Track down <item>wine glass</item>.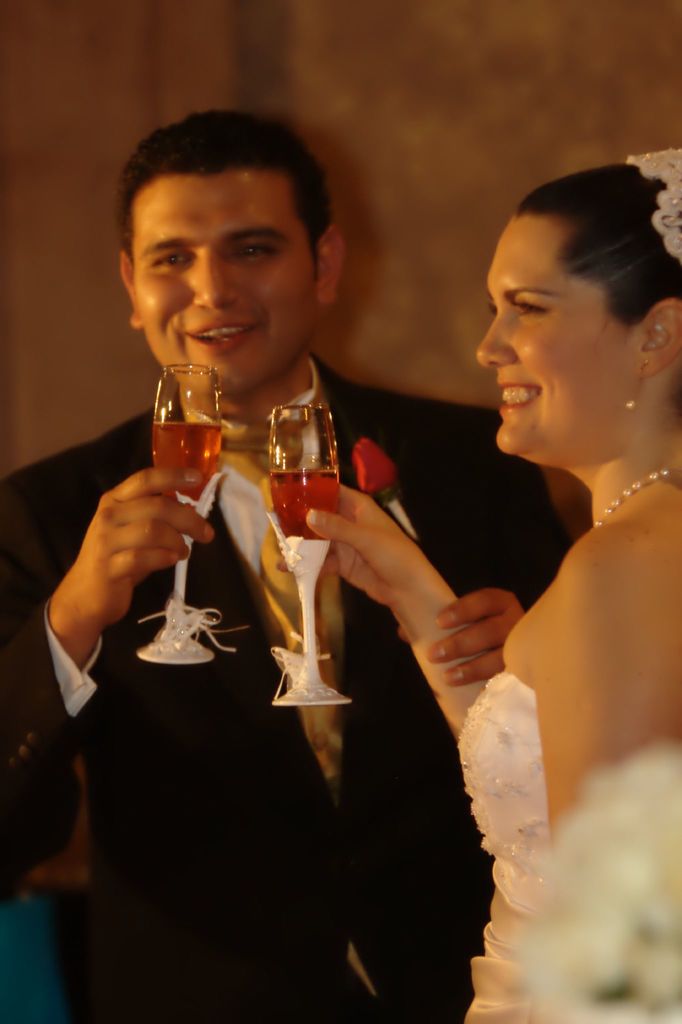
Tracked to {"x1": 273, "y1": 407, "x2": 345, "y2": 708}.
